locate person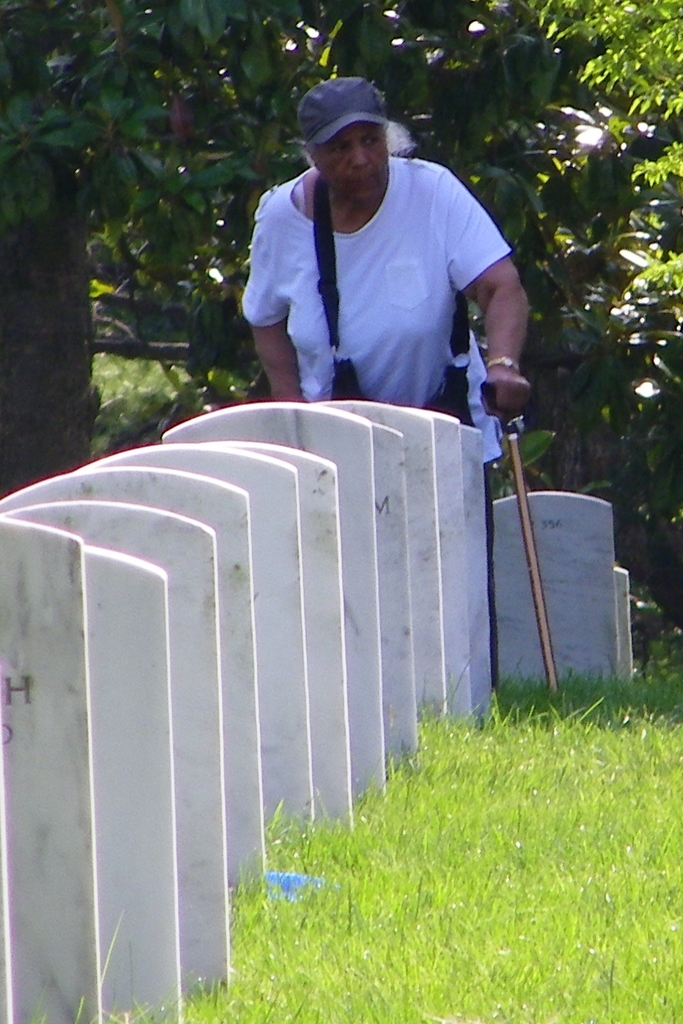
253 69 519 419
